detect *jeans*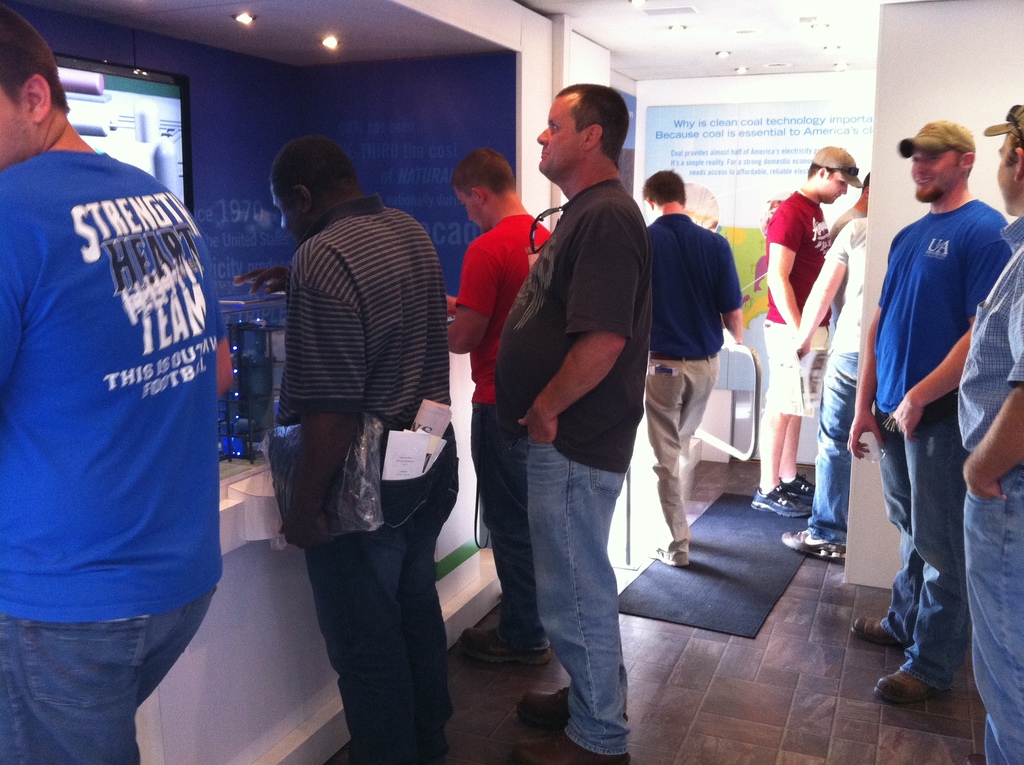
(304,419,456,764)
